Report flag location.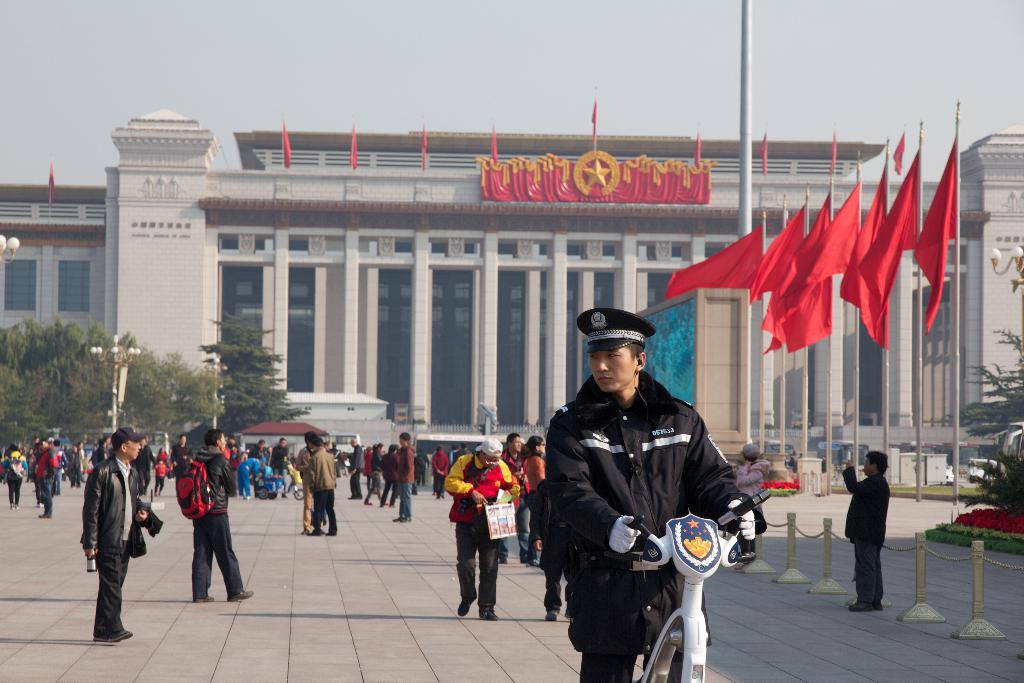
Report: rect(278, 119, 296, 171).
